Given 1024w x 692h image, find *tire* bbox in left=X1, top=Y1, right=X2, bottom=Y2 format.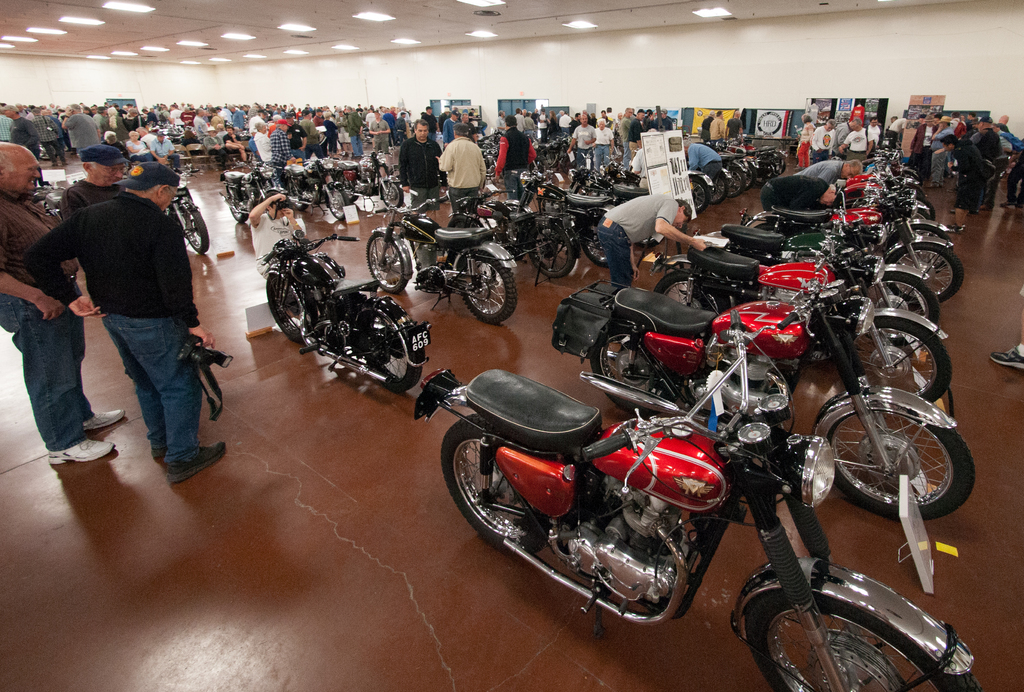
left=525, top=221, right=579, bottom=280.
